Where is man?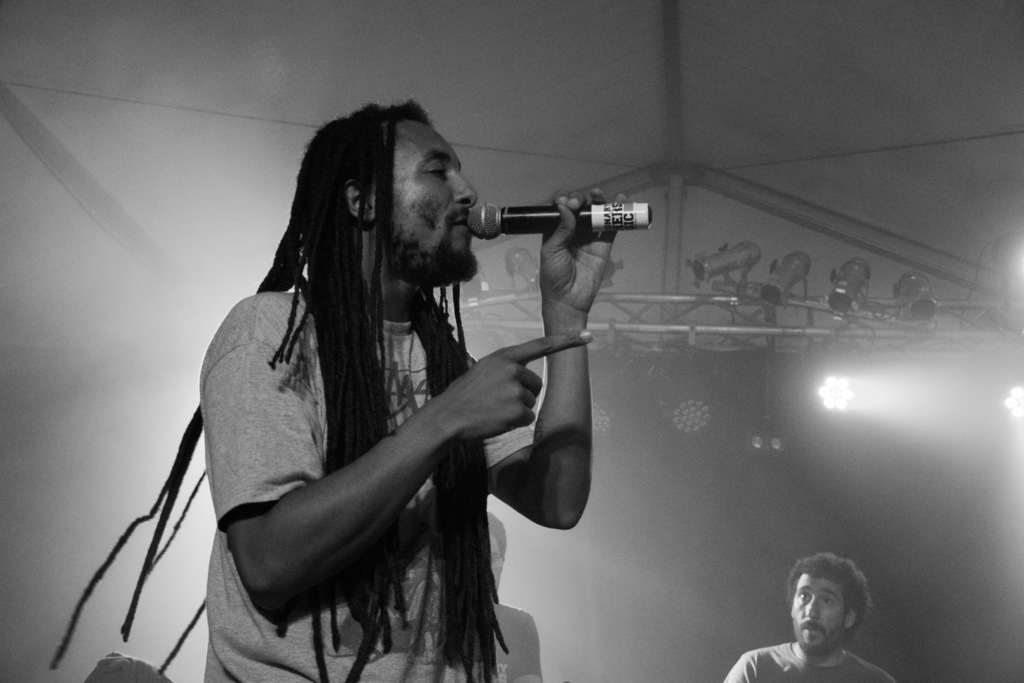
(475, 506, 550, 682).
